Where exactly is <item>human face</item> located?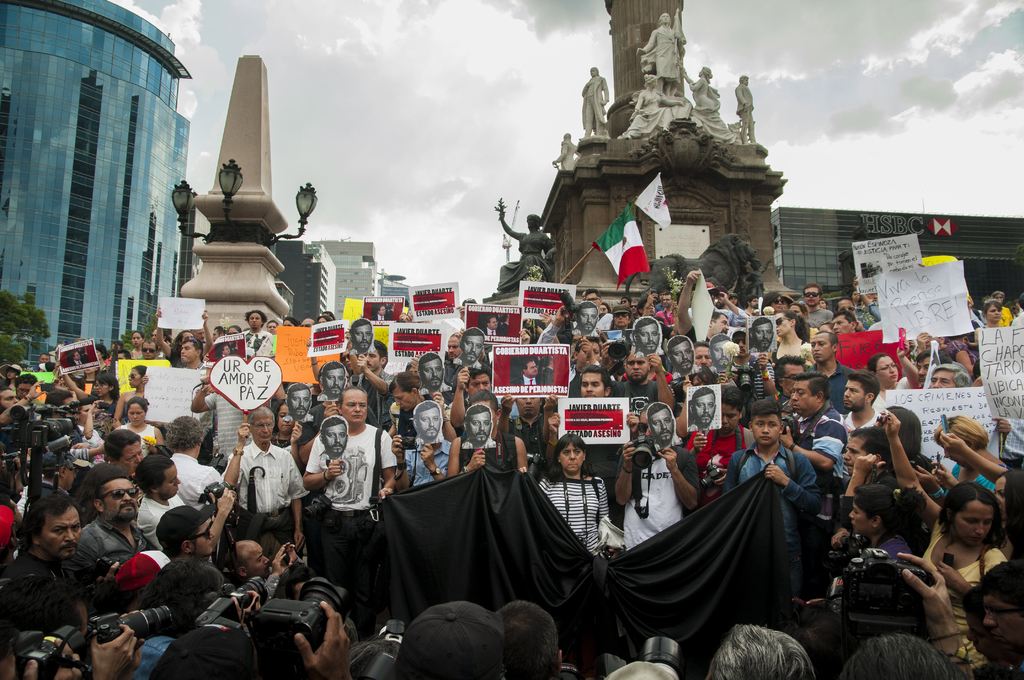
Its bounding box is 579:308:597:333.
